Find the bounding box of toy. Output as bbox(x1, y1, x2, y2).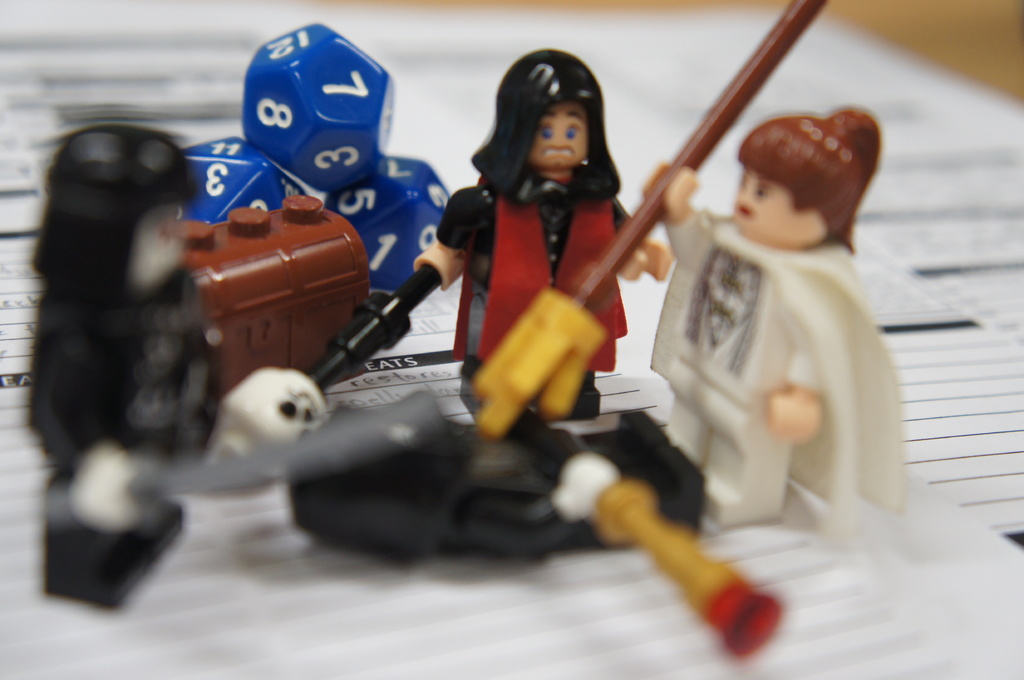
bbox(20, 112, 458, 606).
